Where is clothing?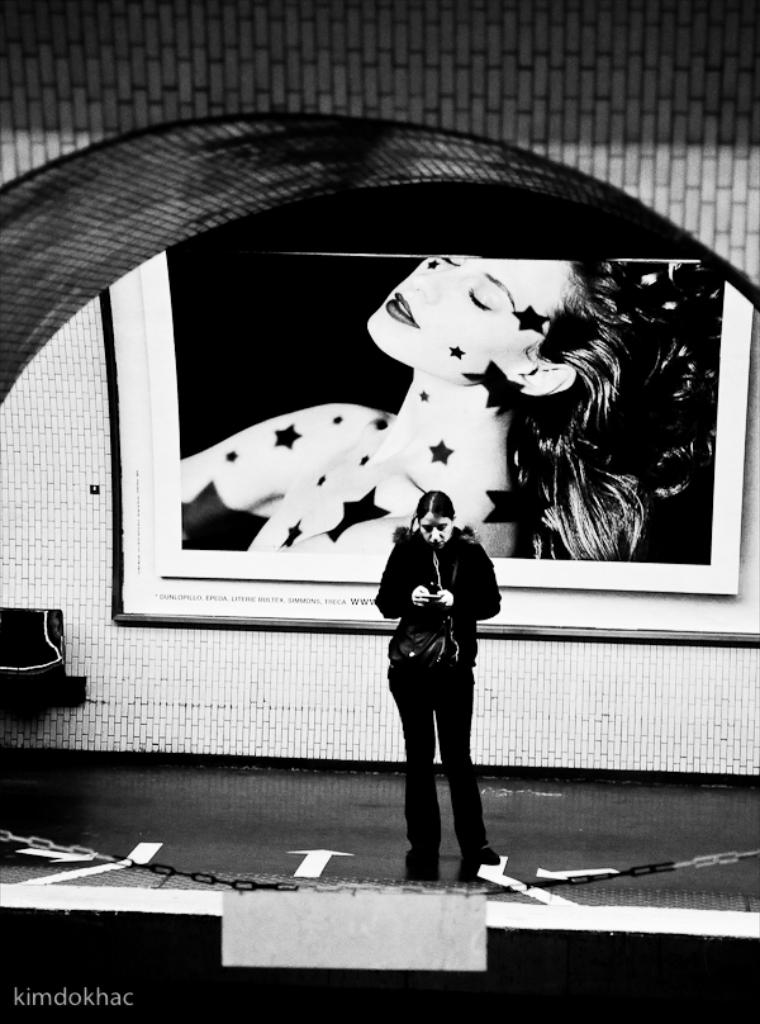
375,490,499,828.
